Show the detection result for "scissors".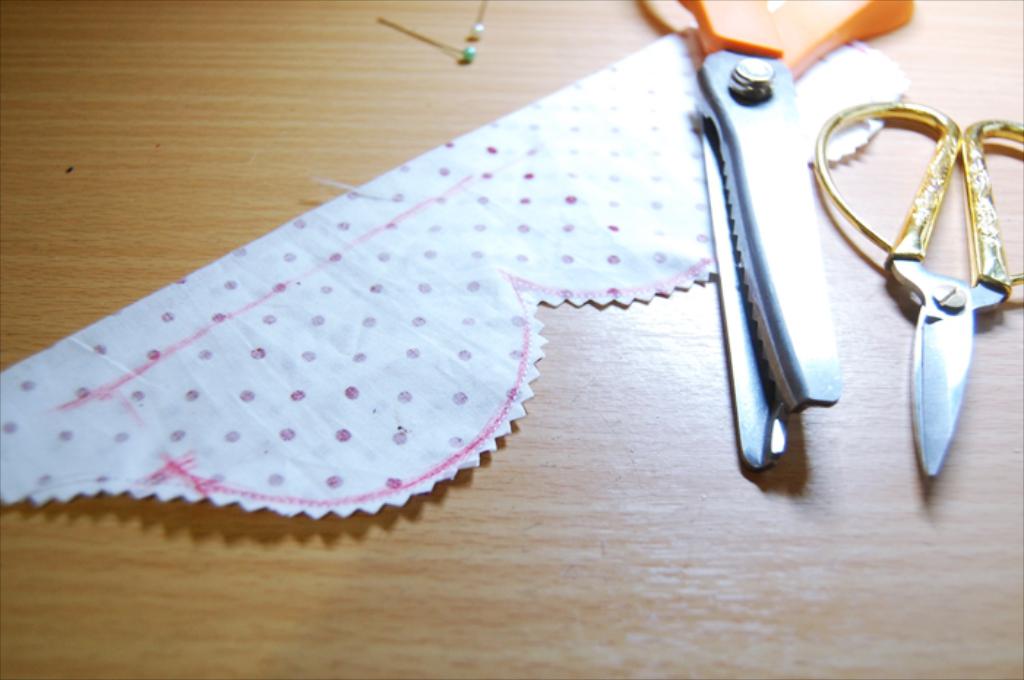
select_region(816, 75, 1023, 477).
